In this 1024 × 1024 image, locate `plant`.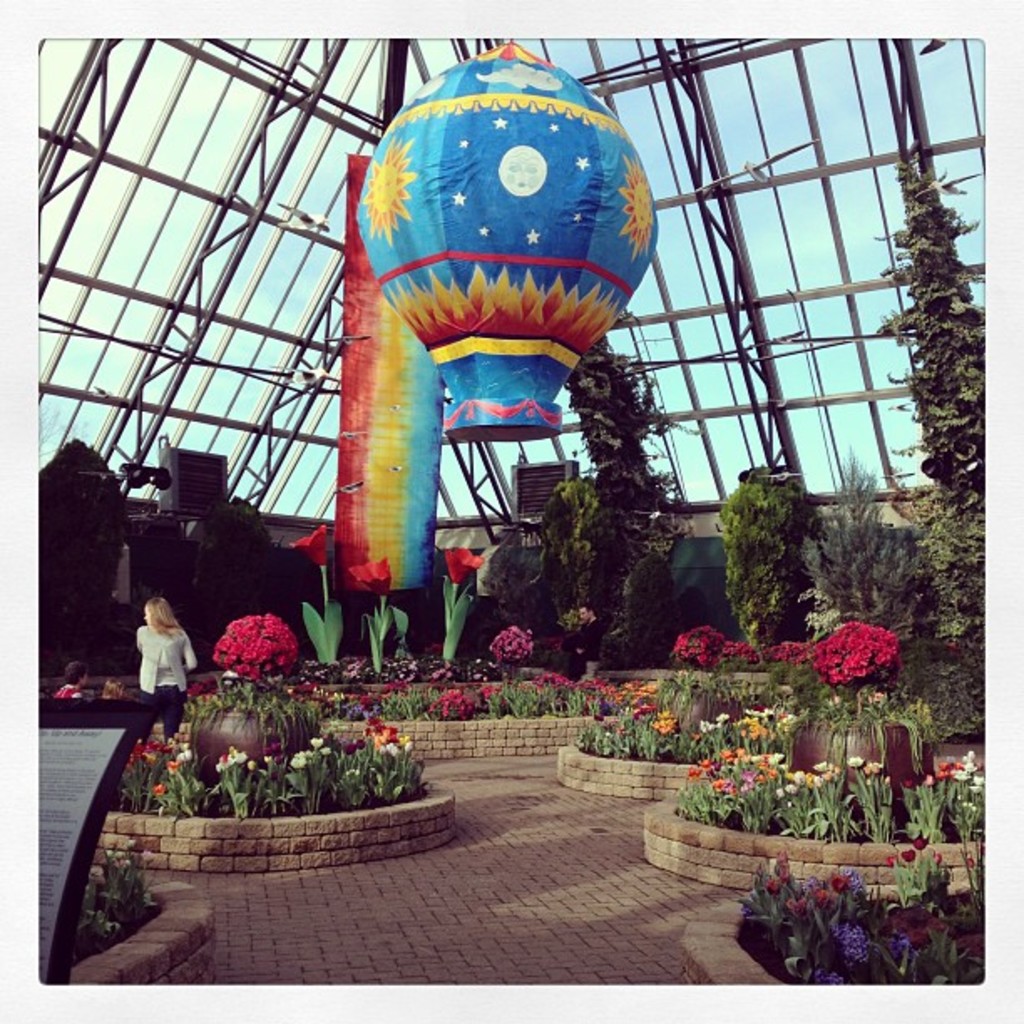
Bounding box: <box>112,716,201,813</box>.
